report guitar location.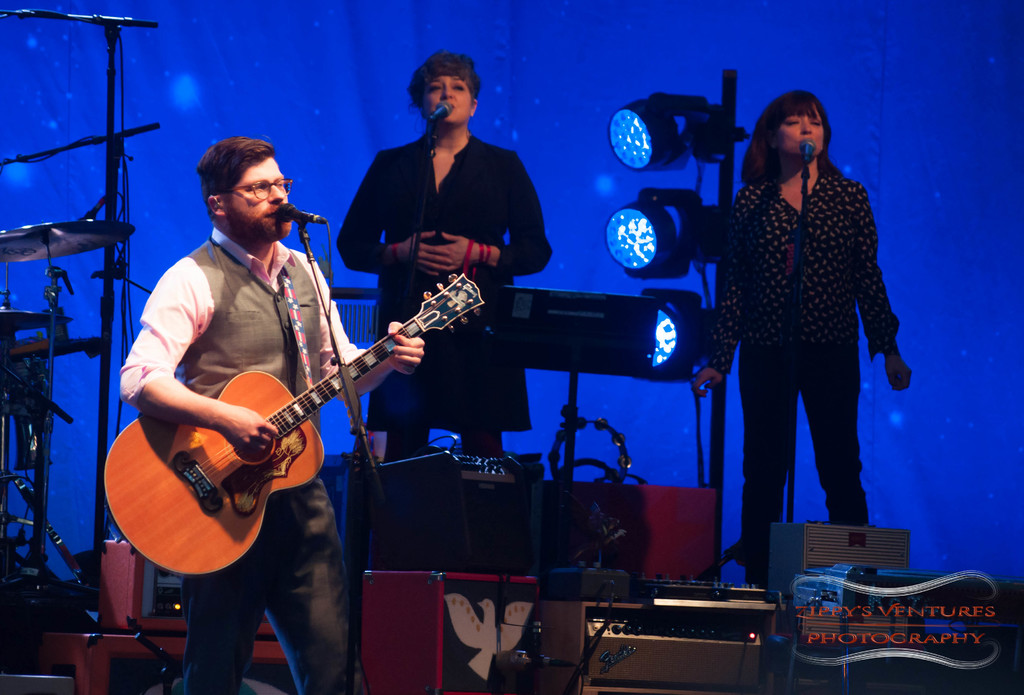
Report: bbox=[99, 266, 495, 586].
